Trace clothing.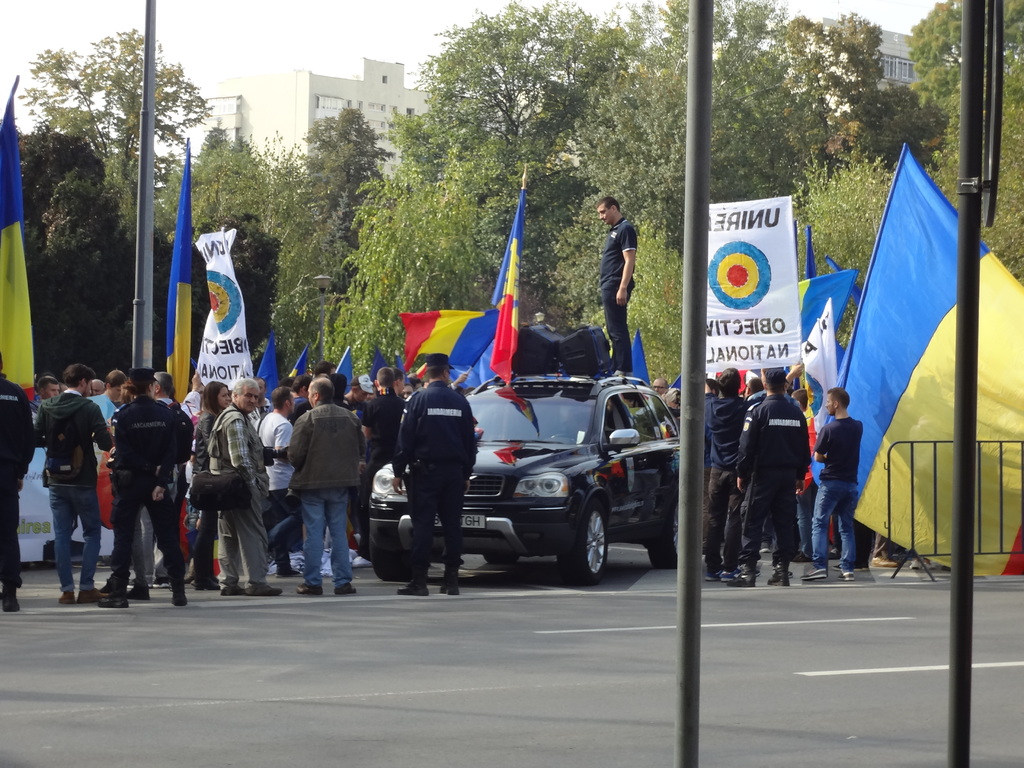
Traced to (811,417,860,568).
